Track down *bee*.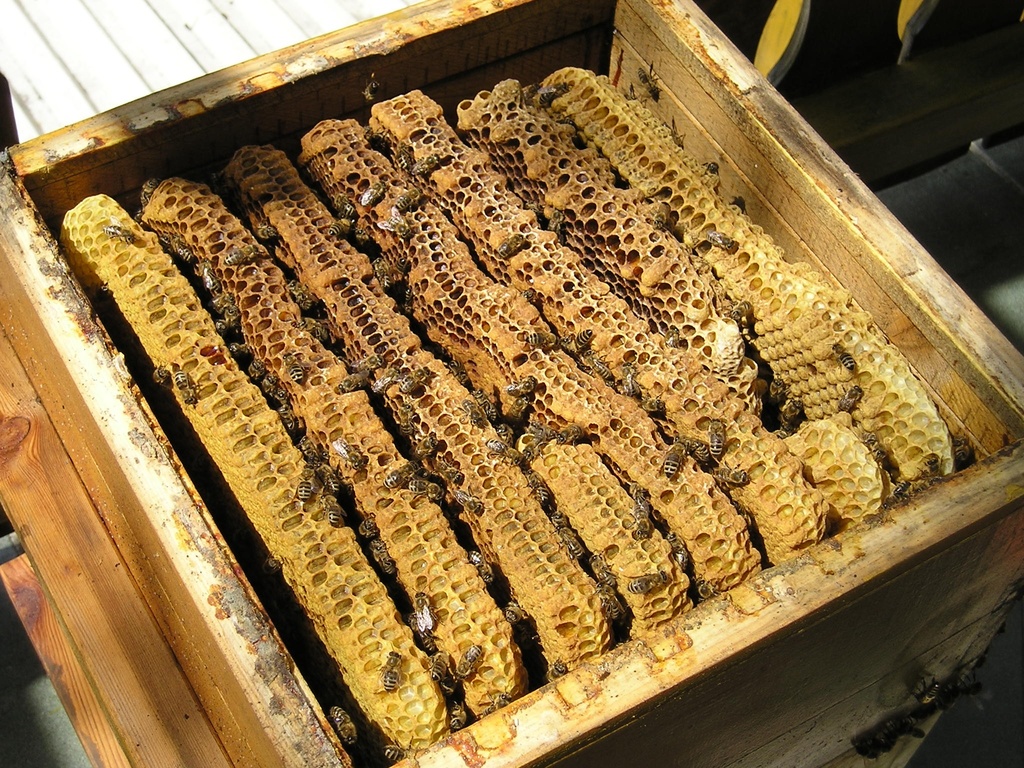
Tracked to bbox=(703, 159, 719, 177).
